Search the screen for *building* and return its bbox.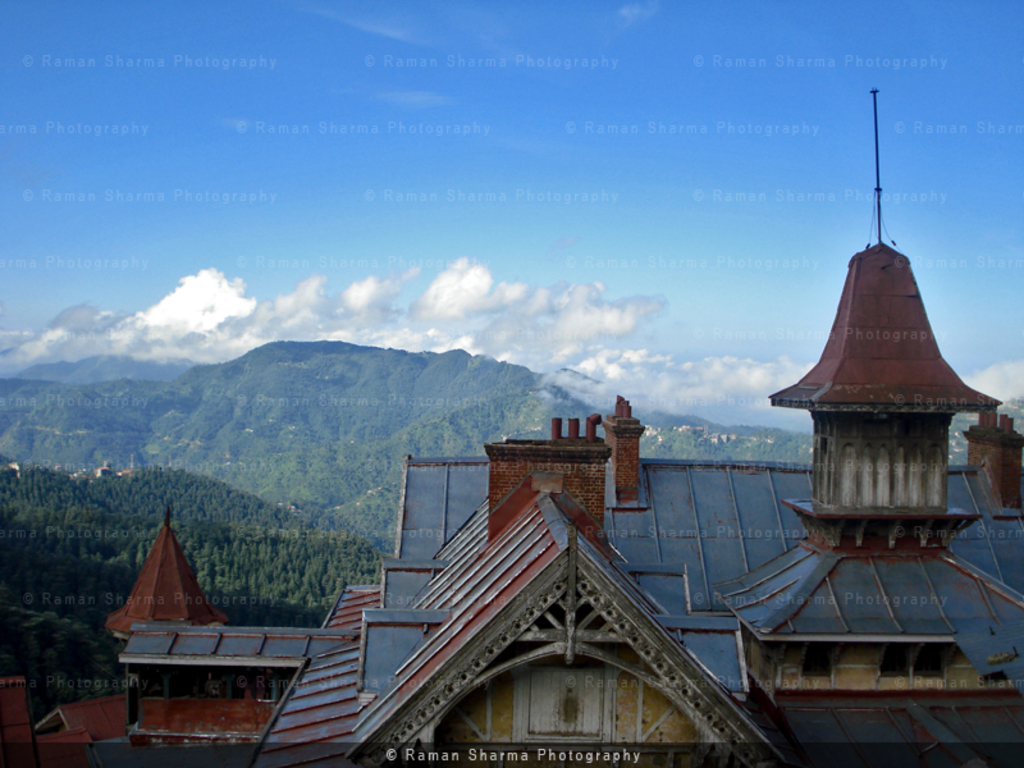
Found: detection(0, 246, 1020, 767).
